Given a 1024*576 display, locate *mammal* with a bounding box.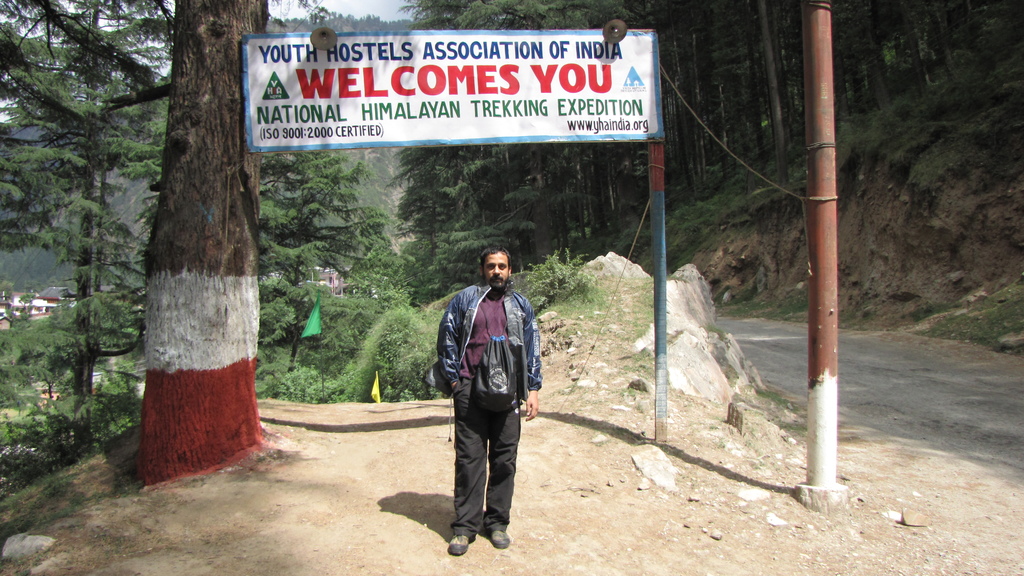
Located: x1=424 y1=251 x2=539 y2=511.
